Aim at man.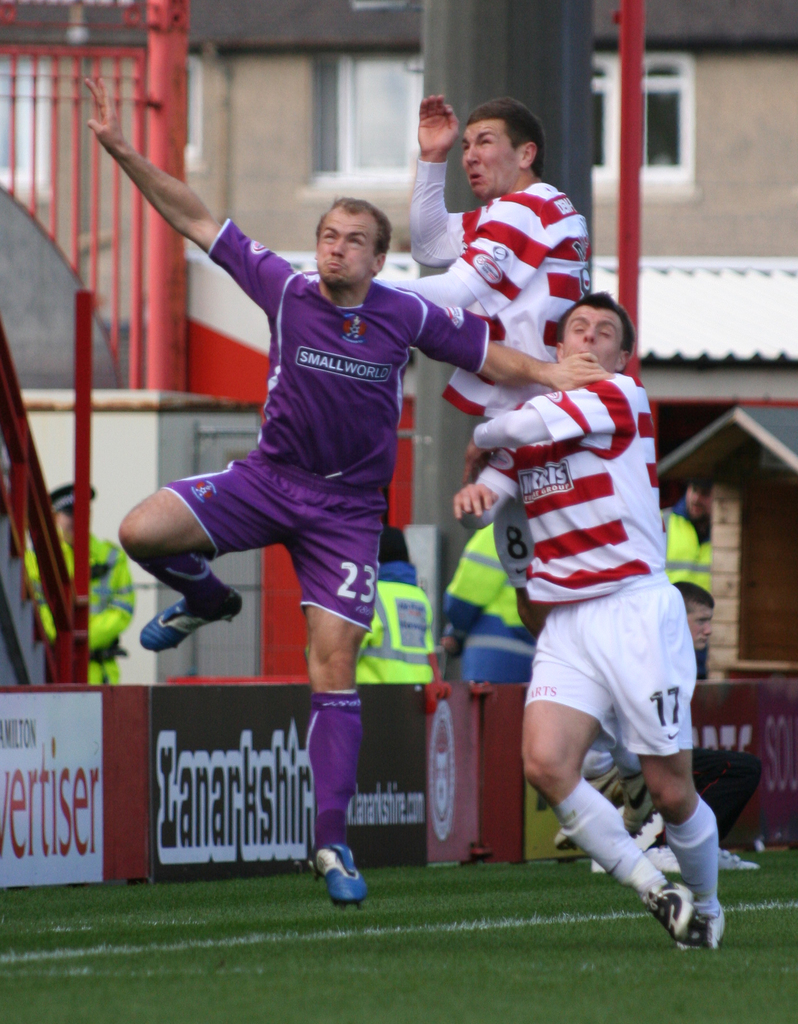
Aimed at BBox(451, 264, 731, 941).
